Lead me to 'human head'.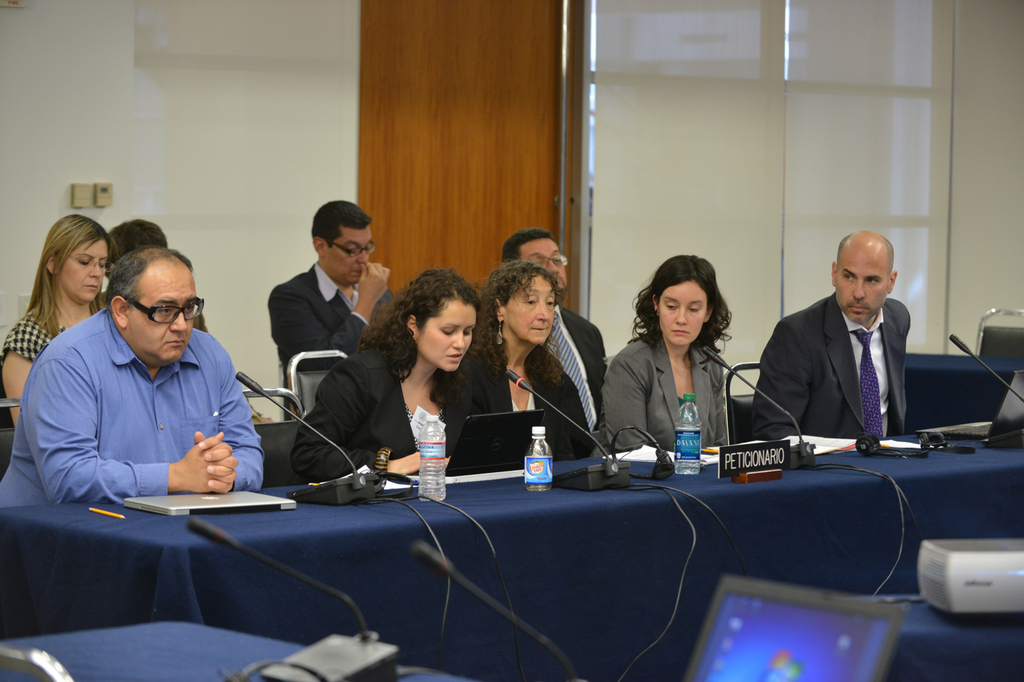
Lead to <box>835,228,910,315</box>.
